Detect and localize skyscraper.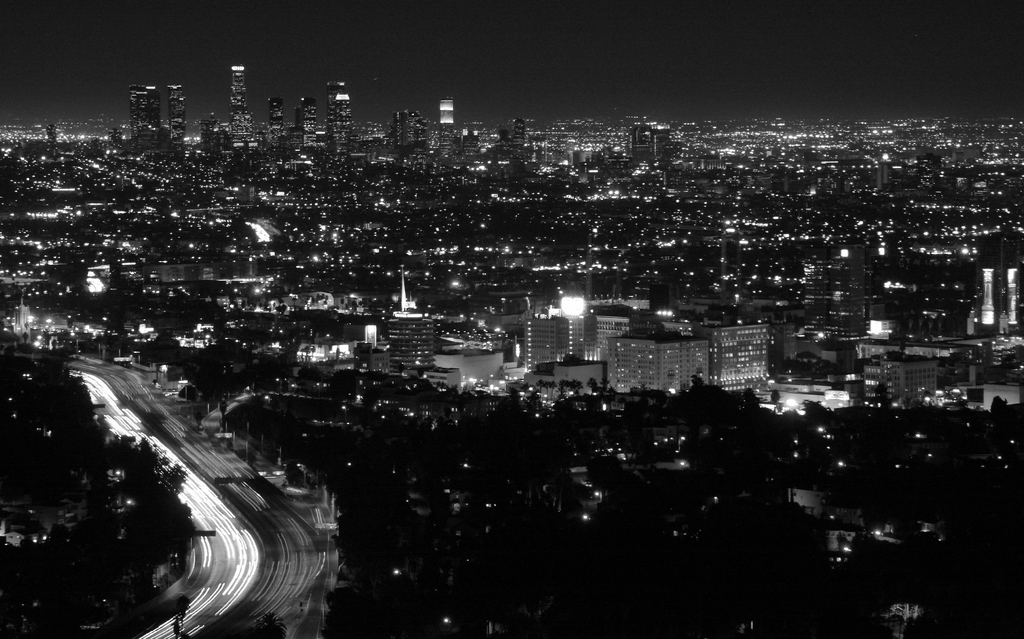
Localized at (128, 85, 157, 129).
